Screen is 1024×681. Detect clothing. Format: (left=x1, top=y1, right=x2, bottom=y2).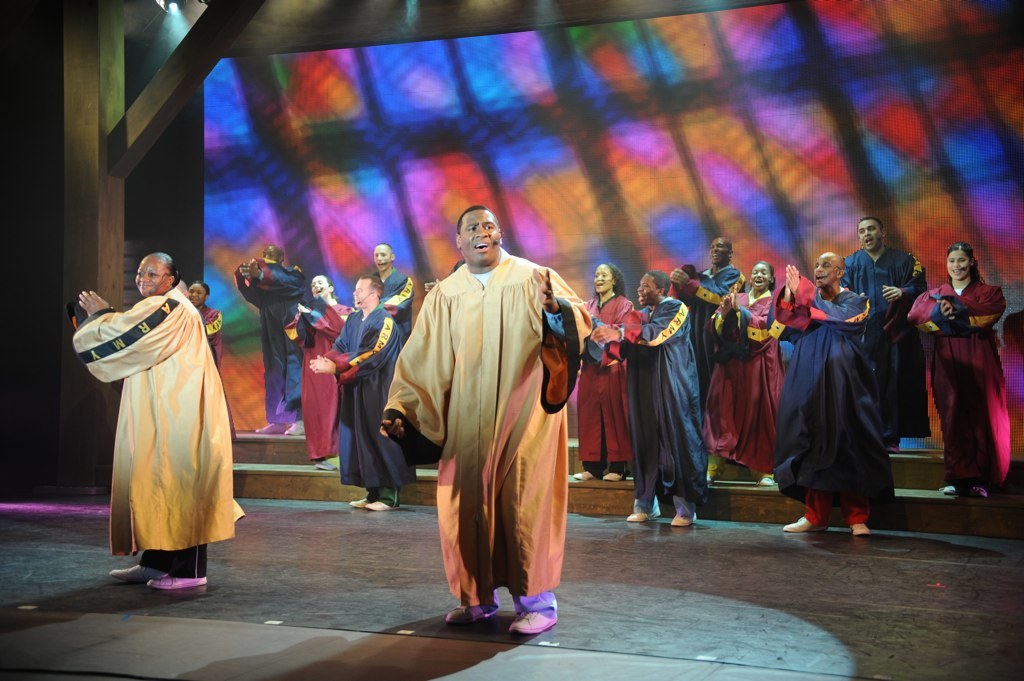
(left=68, top=288, right=243, bottom=550).
